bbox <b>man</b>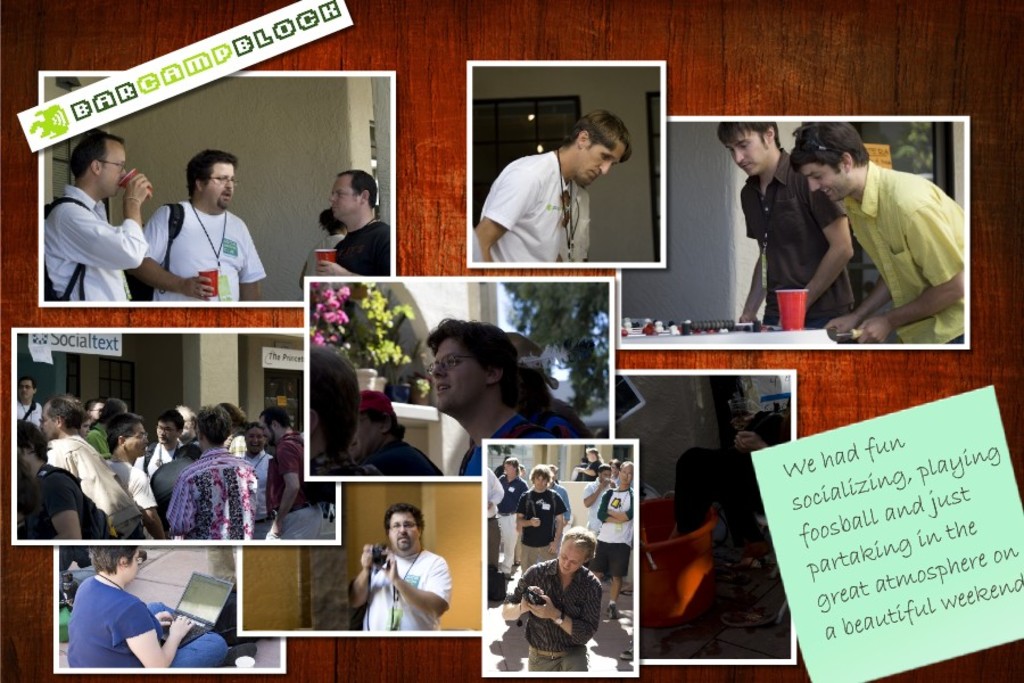
bbox=(349, 502, 449, 634)
